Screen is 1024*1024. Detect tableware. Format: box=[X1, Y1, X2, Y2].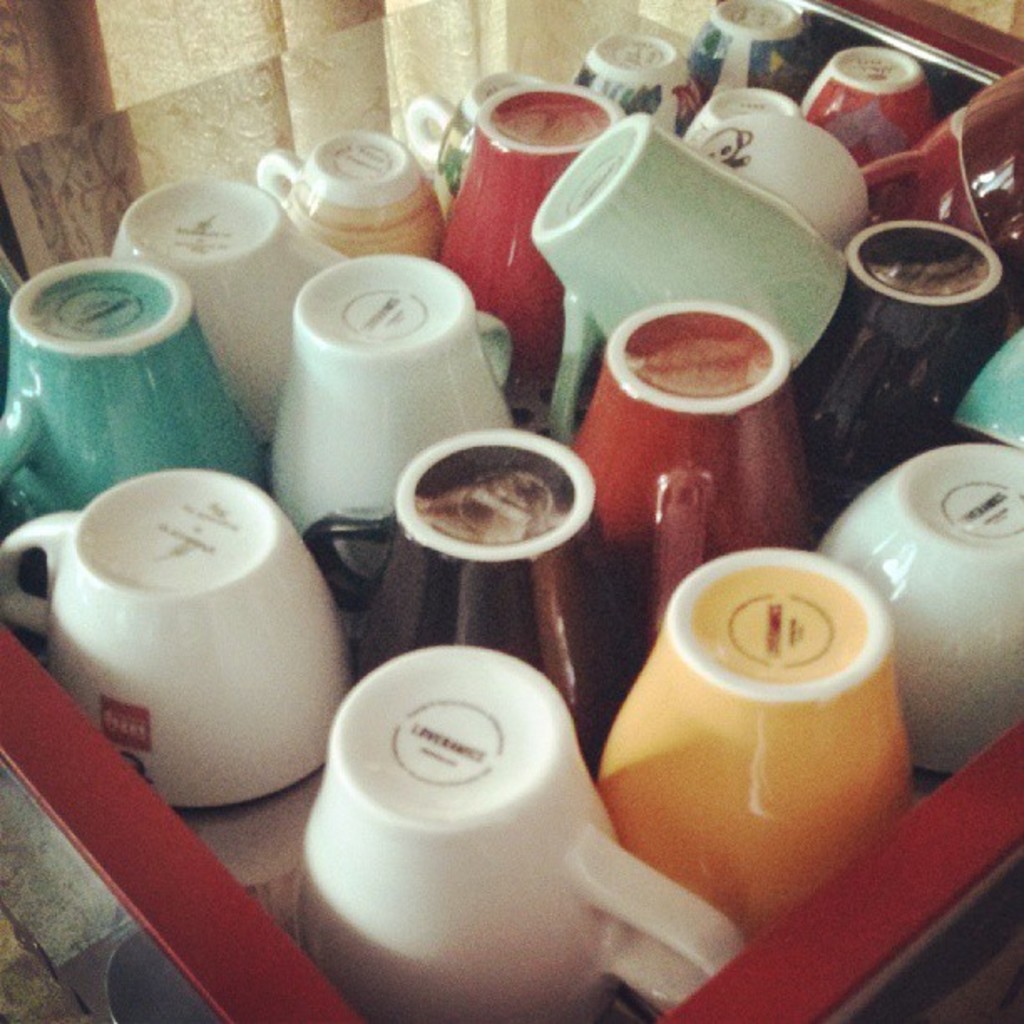
box=[664, 85, 805, 154].
